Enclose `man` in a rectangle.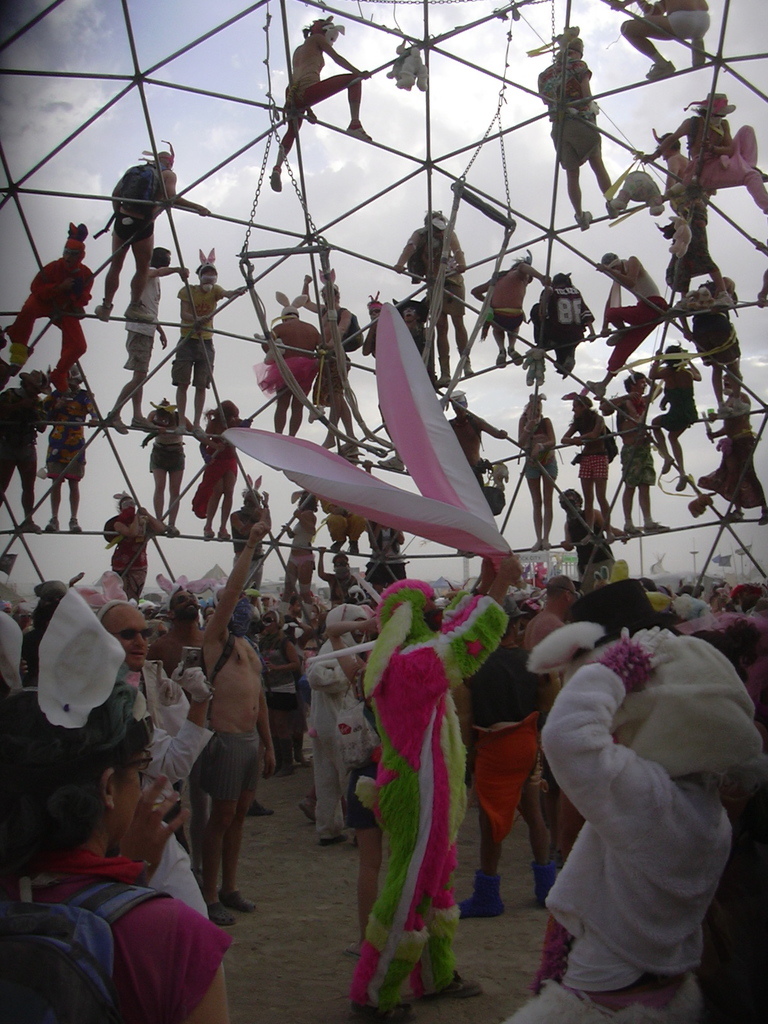
x1=300 y1=269 x2=364 y2=450.
